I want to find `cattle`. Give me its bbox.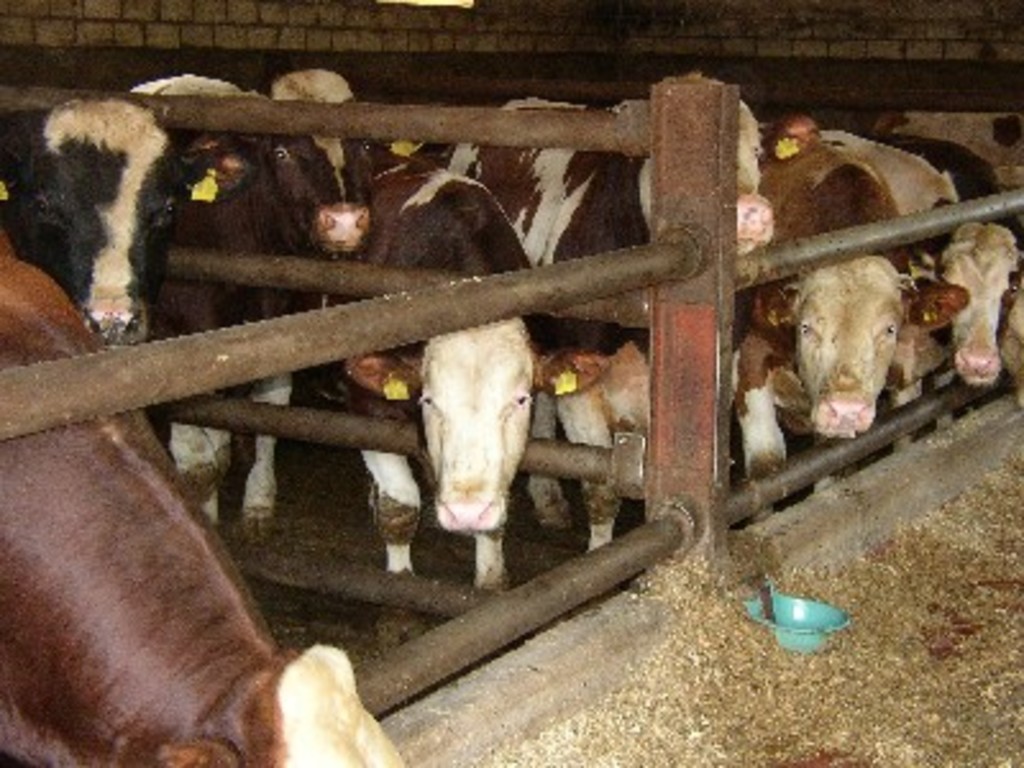
870:133:1021:374.
